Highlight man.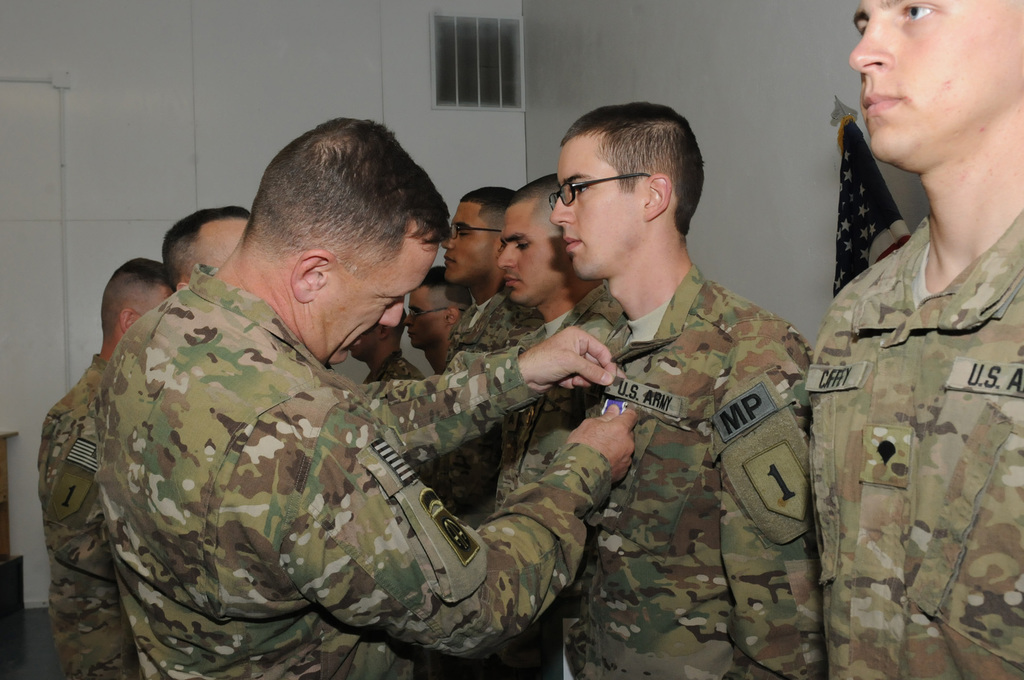
Highlighted region: bbox(551, 98, 820, 679).
